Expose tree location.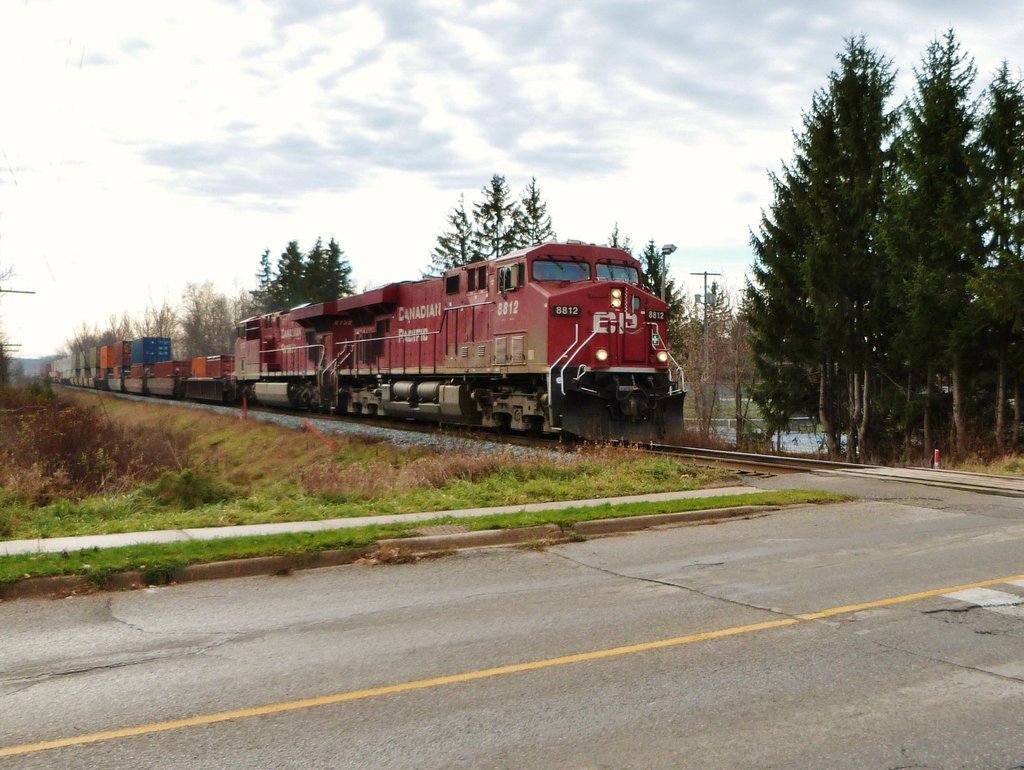
Exposed at BBox(669, 276, 733, 448).
